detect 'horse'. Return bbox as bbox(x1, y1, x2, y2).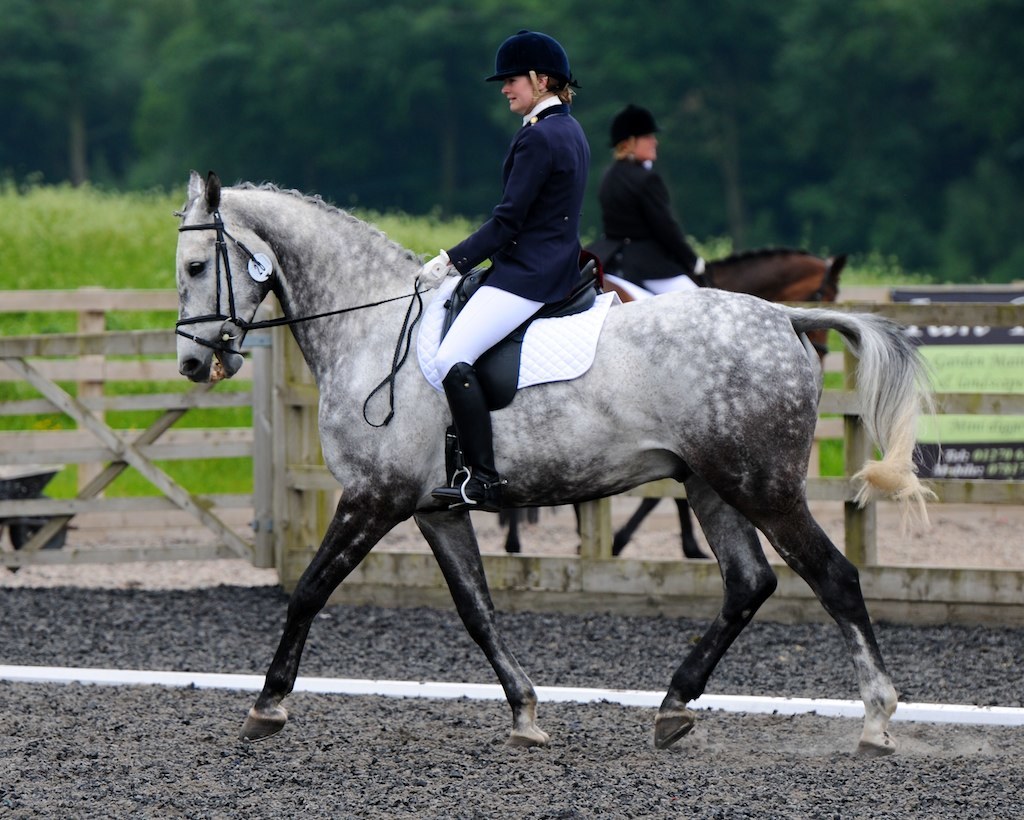
bbox(493, 242, 852, 556).
